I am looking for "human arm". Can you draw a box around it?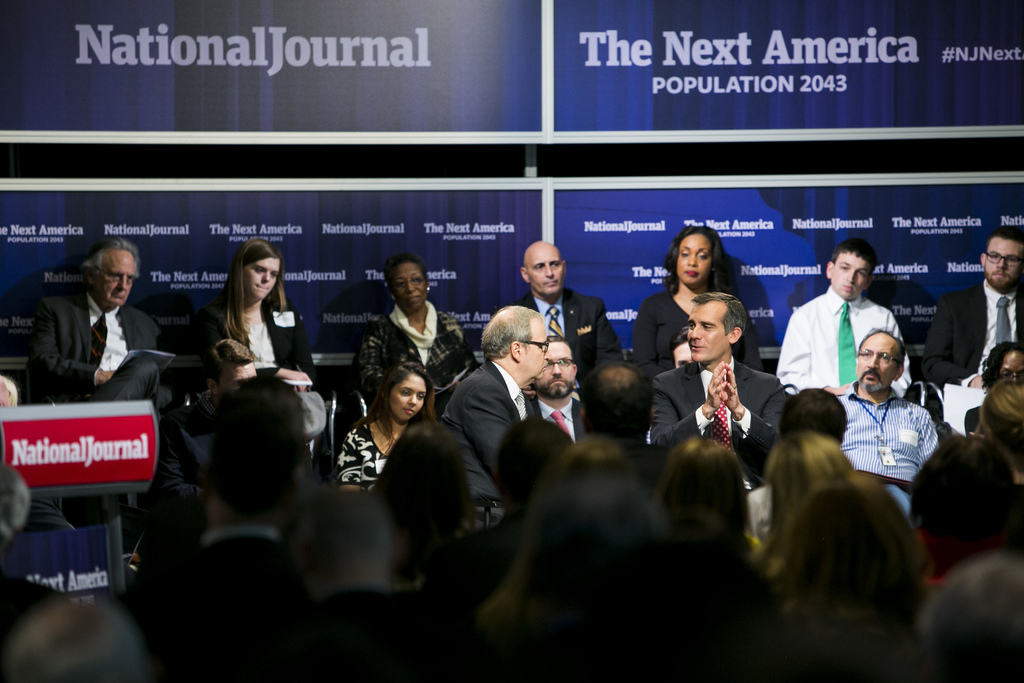
Sure, the bounding box is bbox(709, 358, 789, 461).
